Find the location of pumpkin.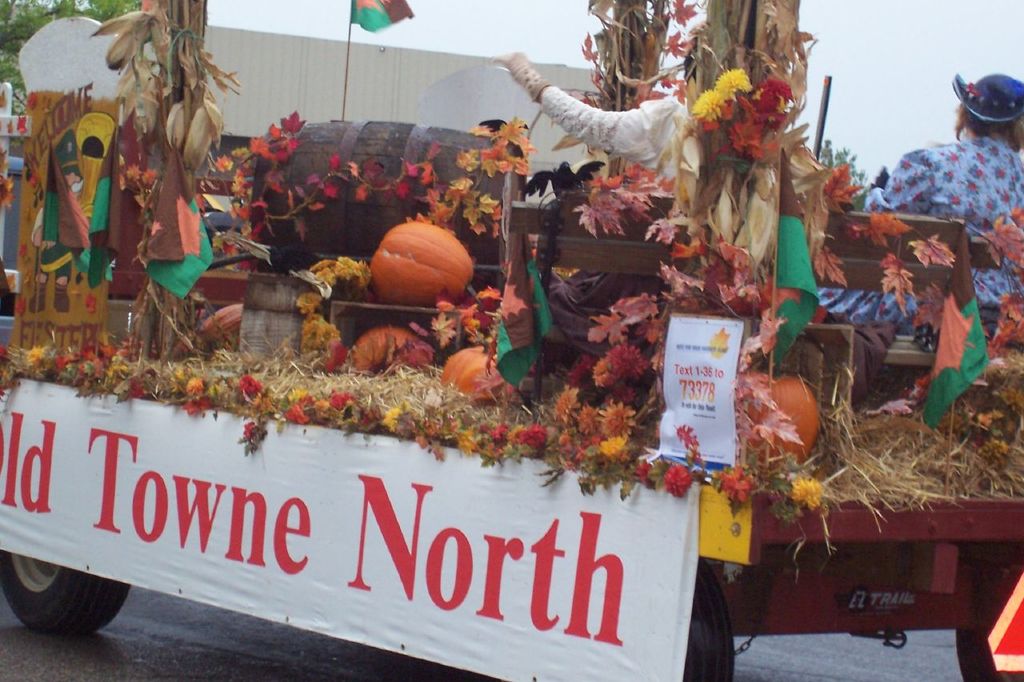
Location: x1=354, y1=318, x2=429, y2=373.
